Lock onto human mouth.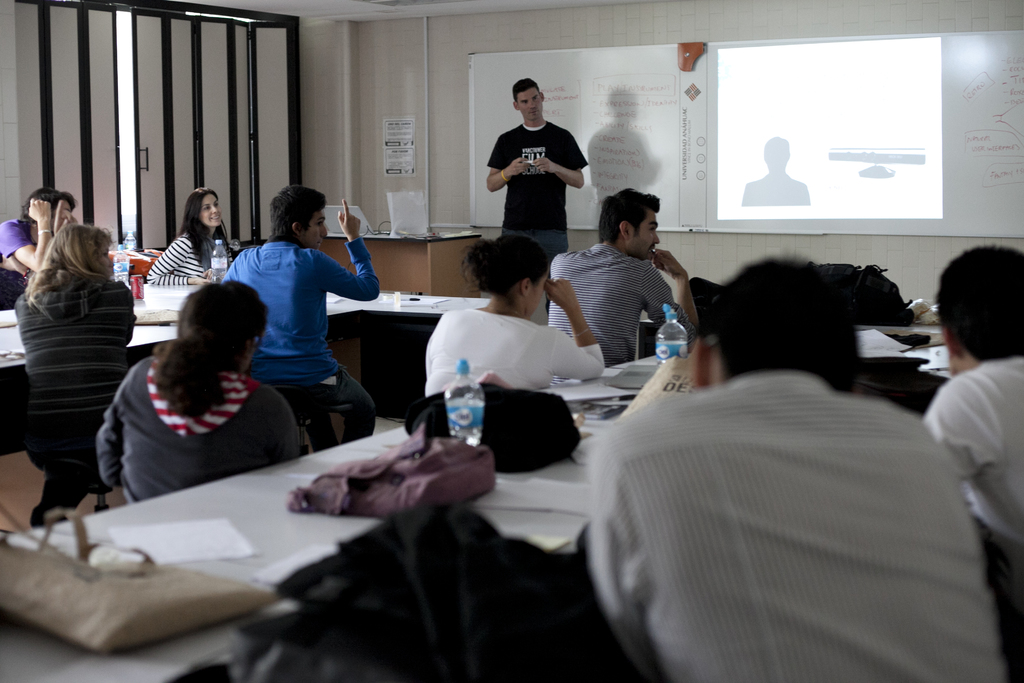
Locked: rect(527, 111, 539, 117).
